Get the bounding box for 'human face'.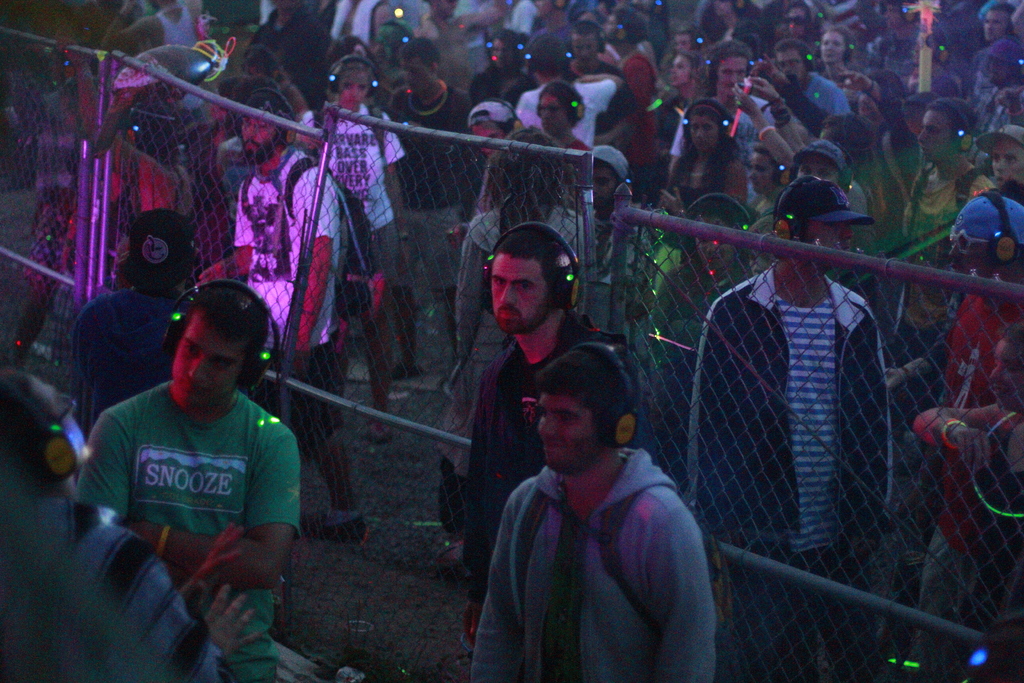
[x1=822, y1=33, x2=842, y2=64].
